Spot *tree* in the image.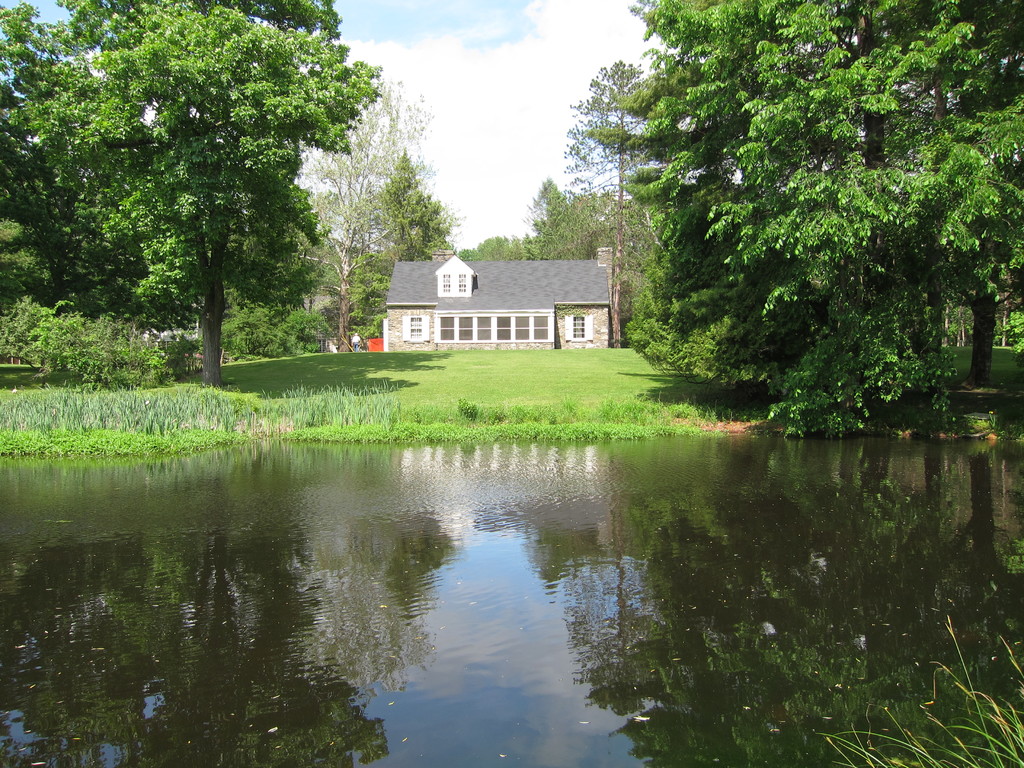
*tree* found at left=559, top=63, right=643, bottom=351.
